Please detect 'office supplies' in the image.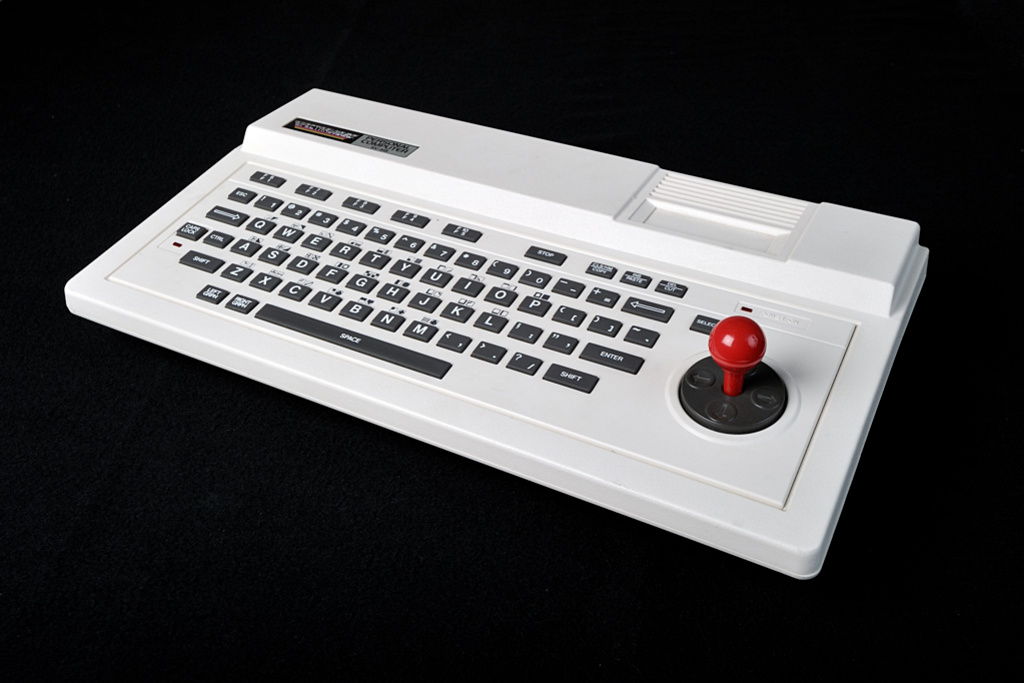
(65, 87, 927, 577).
